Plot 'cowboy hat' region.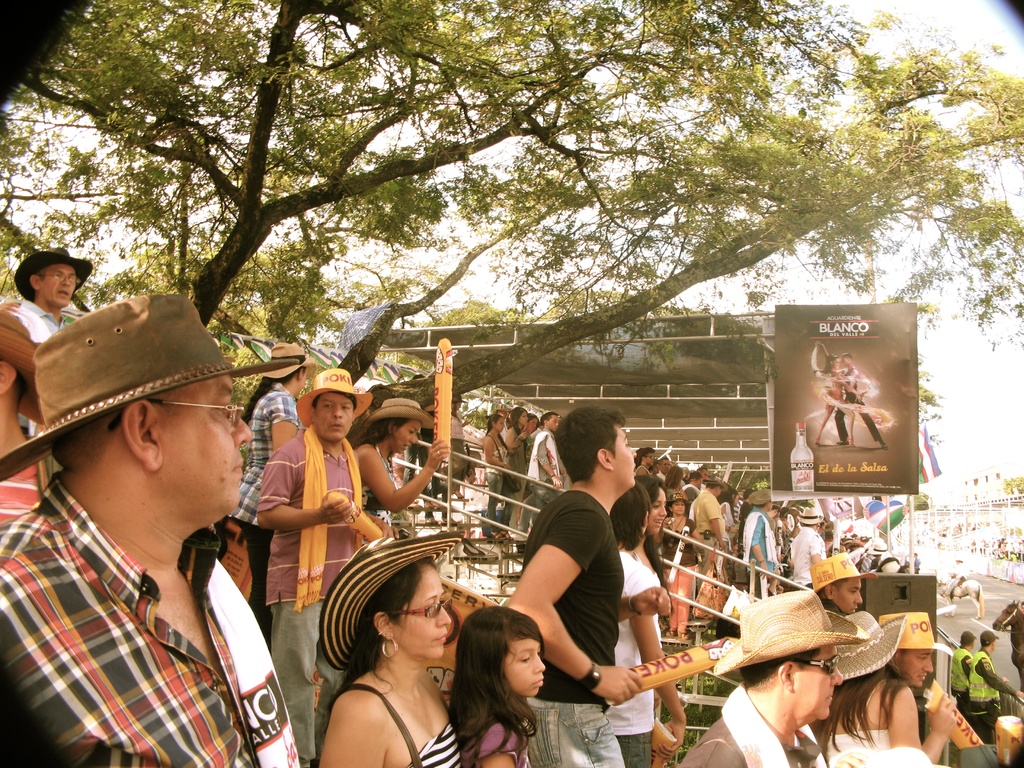
Plotted at 703,474,723,484.
